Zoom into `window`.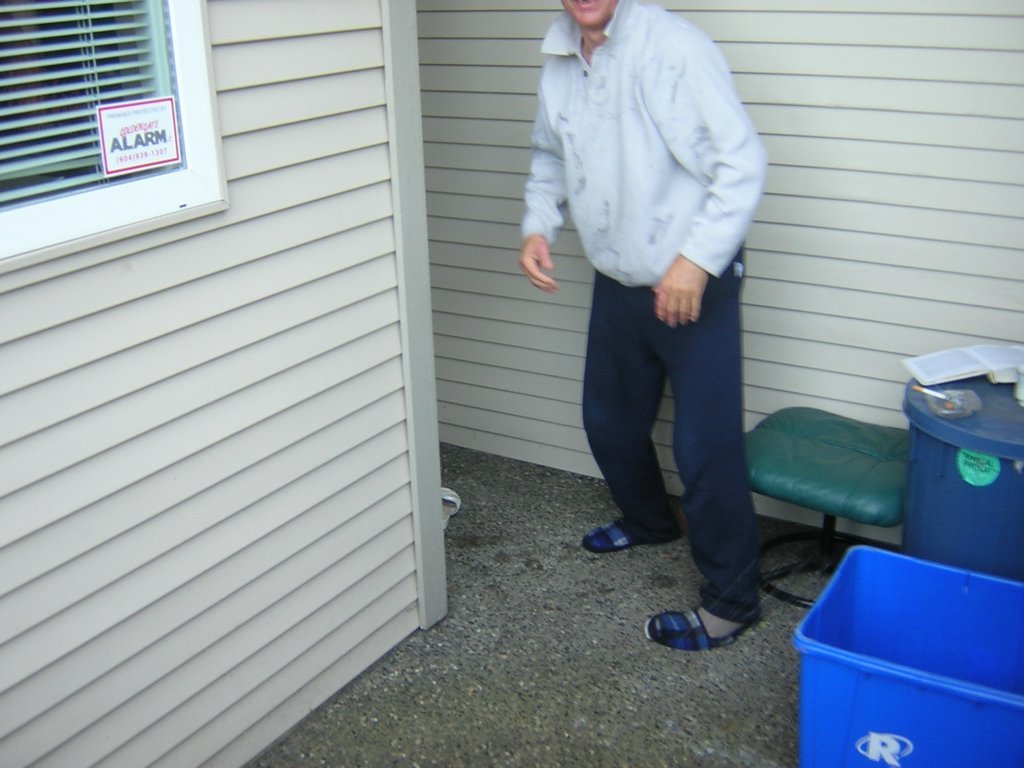
Zoom target: 0 1 187 174.
